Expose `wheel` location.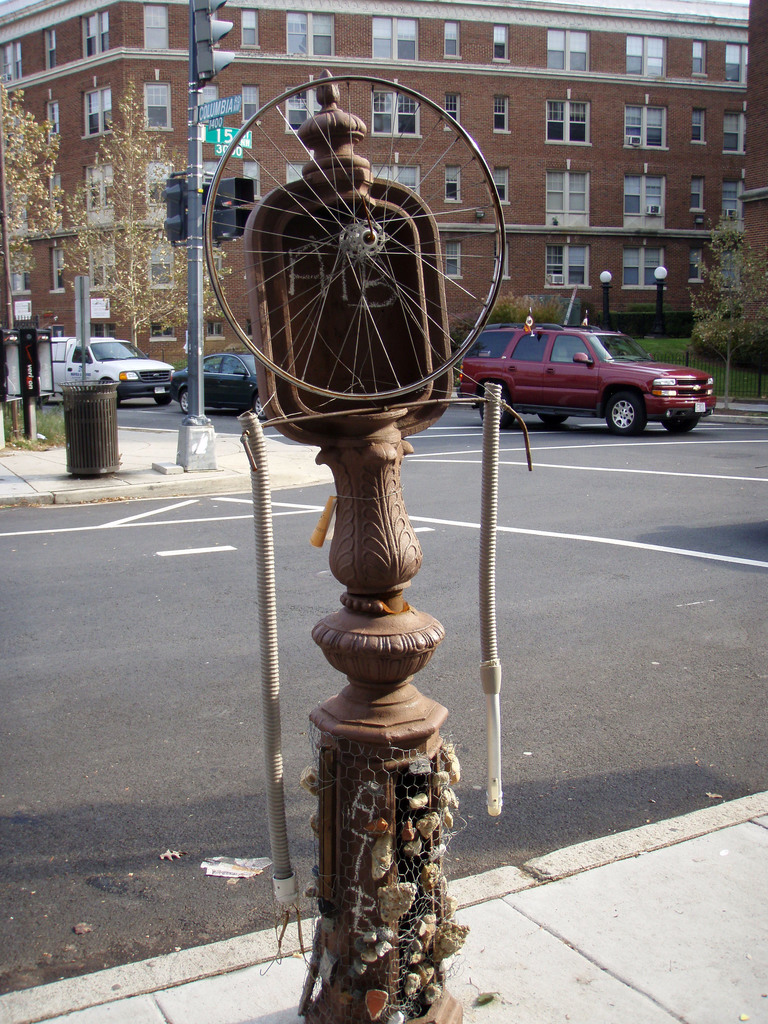
Exposed at (x1=177, y1=392, x2=189, y2=412).
